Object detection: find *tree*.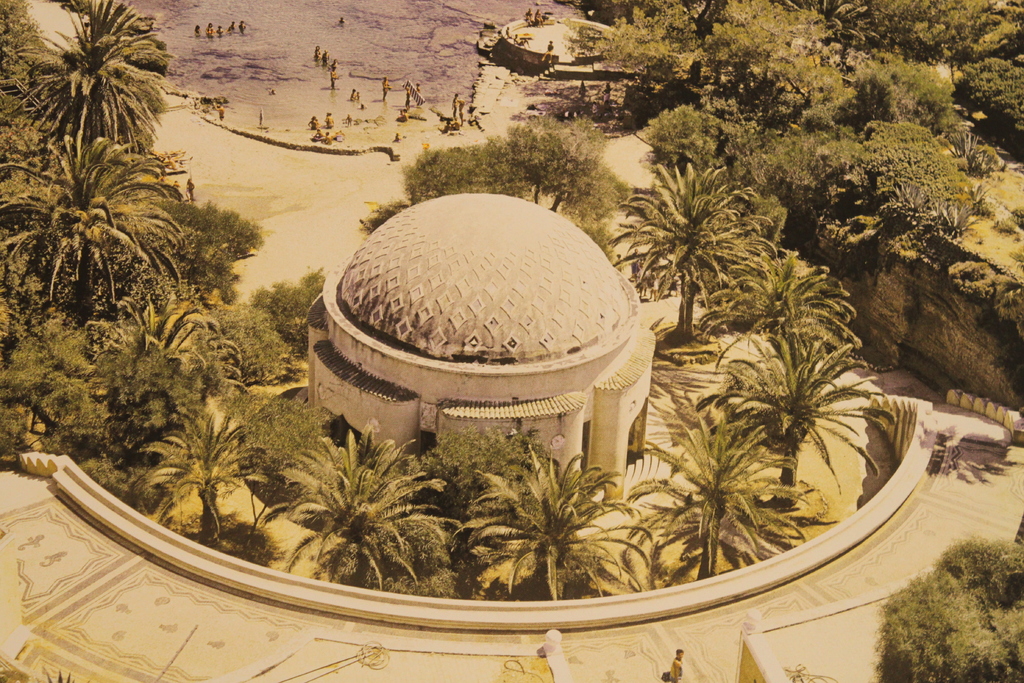
left=0, top=317, right=97, bottom=438.
